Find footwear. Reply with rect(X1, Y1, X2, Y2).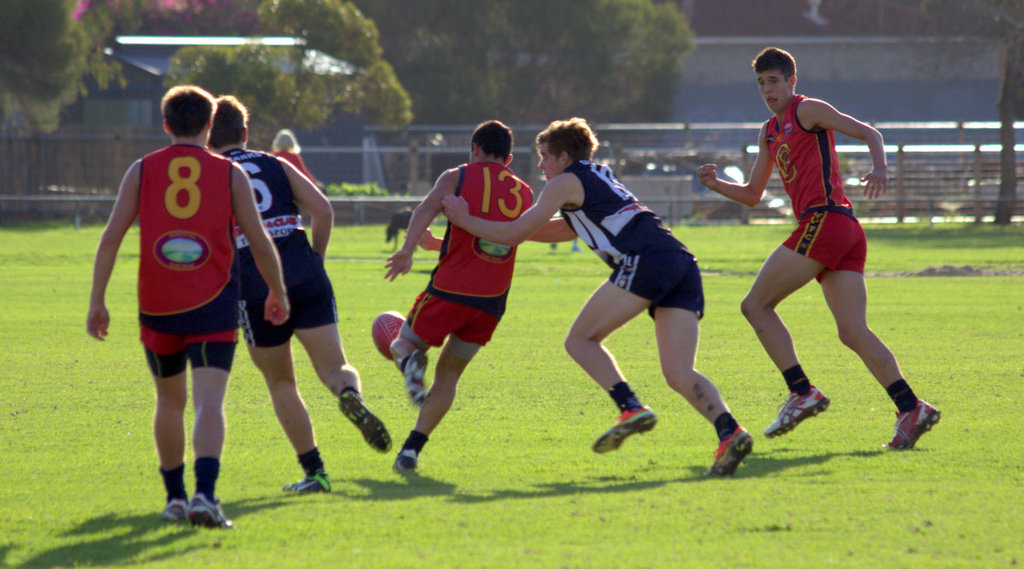
rect(767, 385, 833, 440).
